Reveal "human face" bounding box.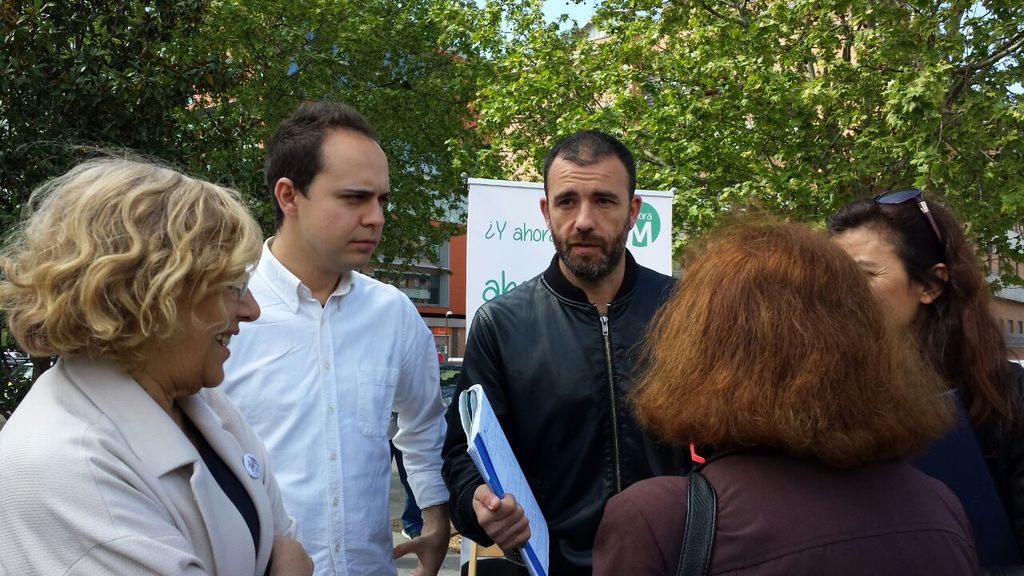
Revealed: 160 266 263 388.
